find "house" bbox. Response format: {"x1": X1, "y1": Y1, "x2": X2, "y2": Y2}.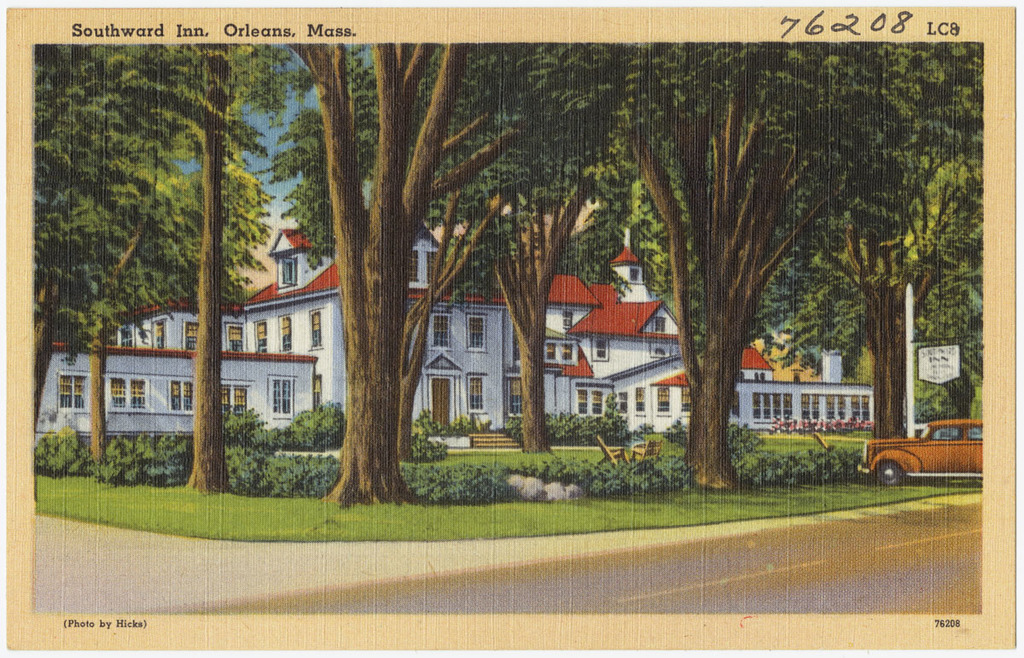
{"x1": 580, "y1": 376, "x2": 614, "y2": 429}.
